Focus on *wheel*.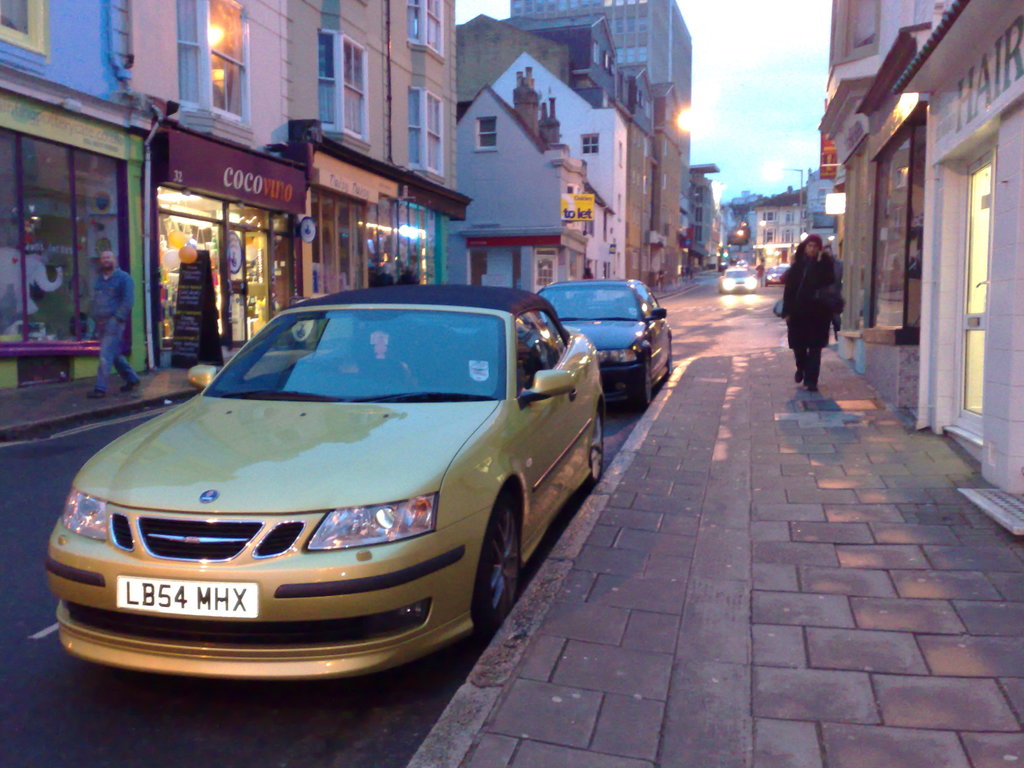
Focused at rect(664, 351, 675, 376).
